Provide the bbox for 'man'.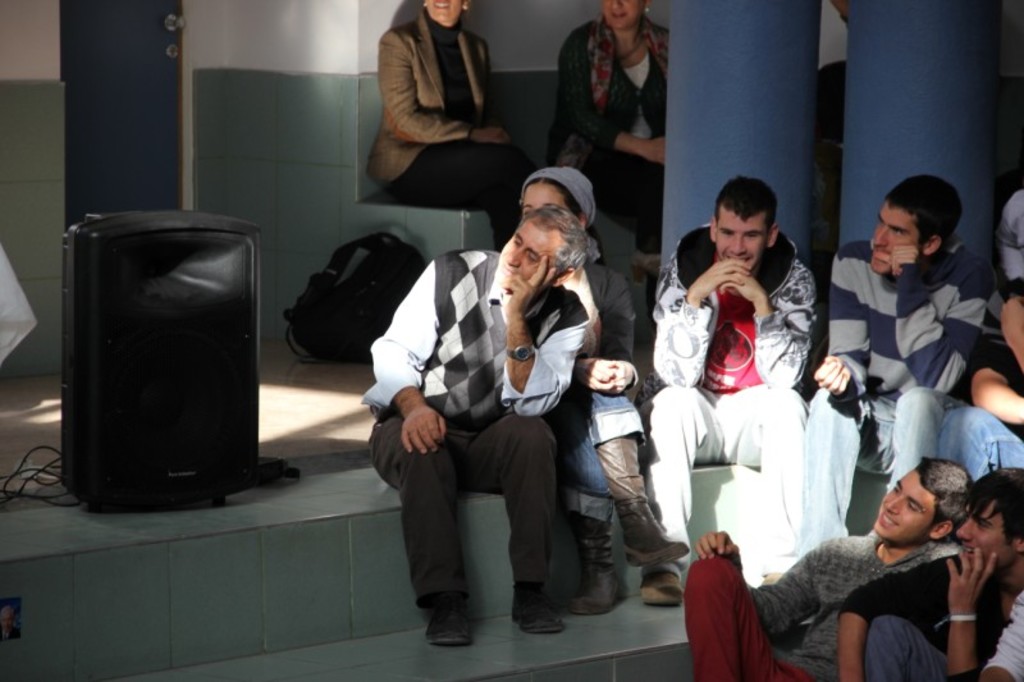
select_region(680, 457, 965, 674).
